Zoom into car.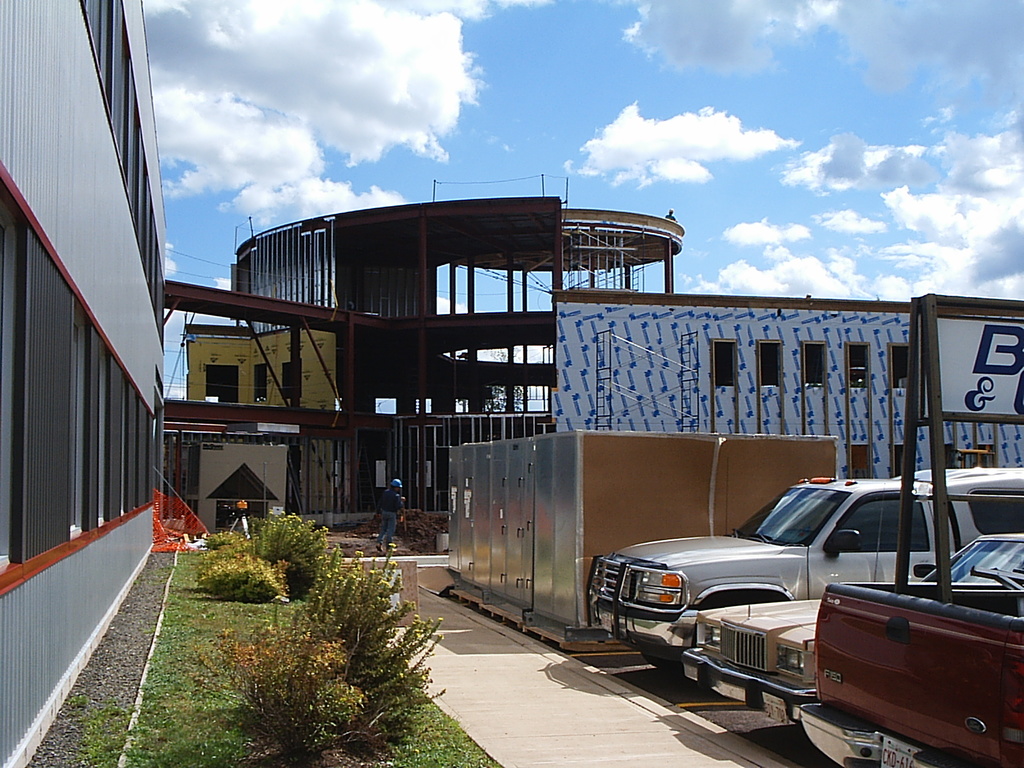
Zoom target: (682,483,1023,724).
